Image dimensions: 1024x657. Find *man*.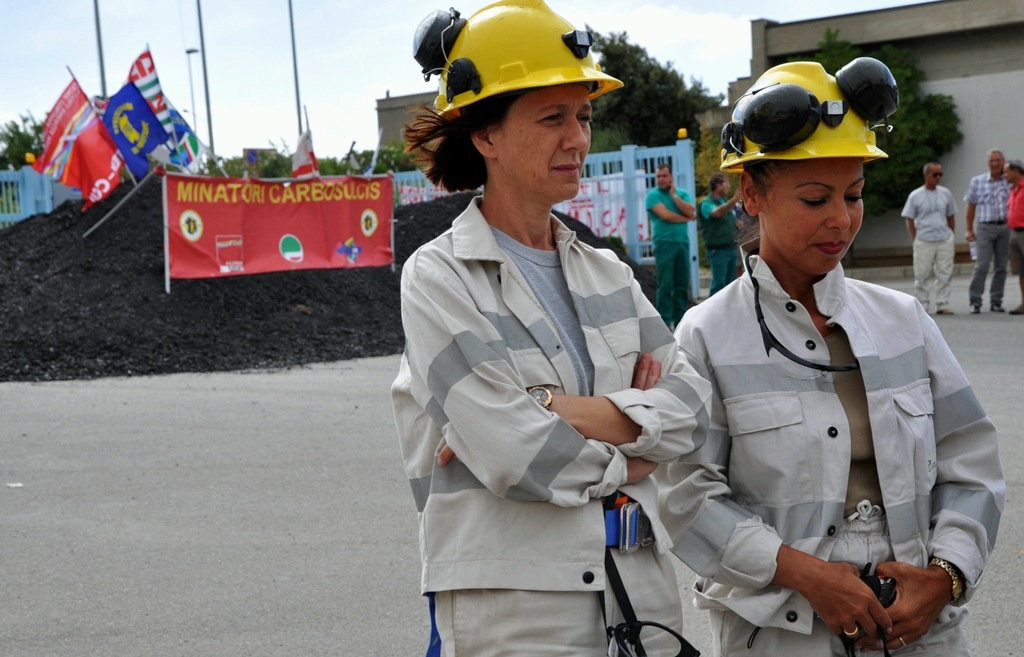
box(643, 165, 695, 331).
